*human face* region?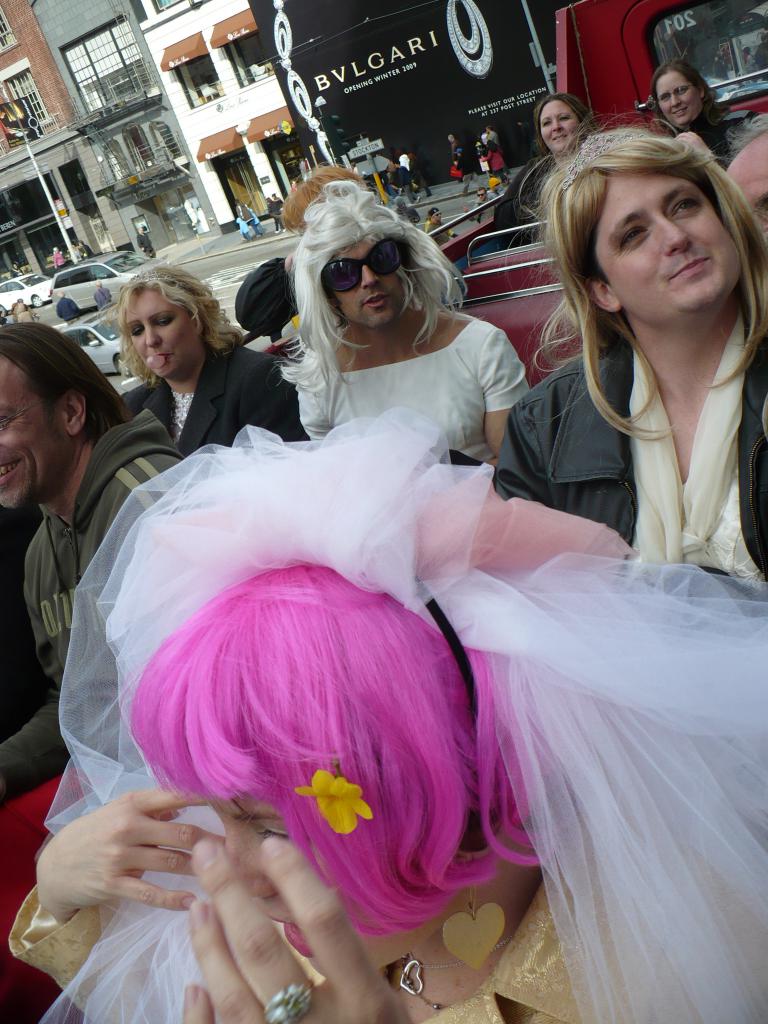
Rect(0, 357, 69, 515)
